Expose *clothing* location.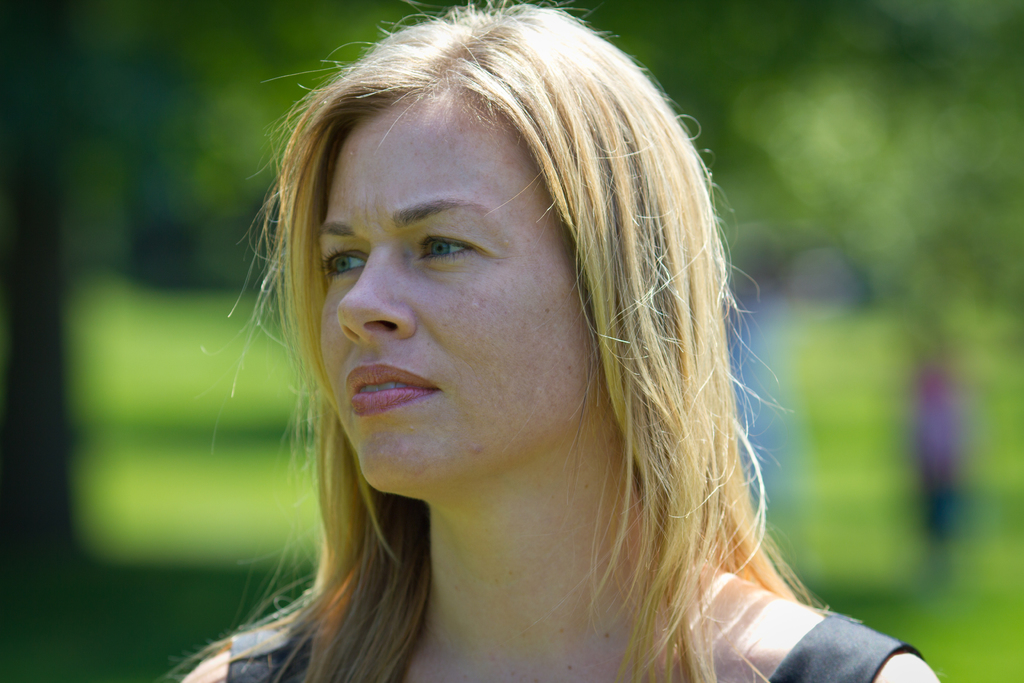
Exposed at <box>226,627,922,682</box>.
